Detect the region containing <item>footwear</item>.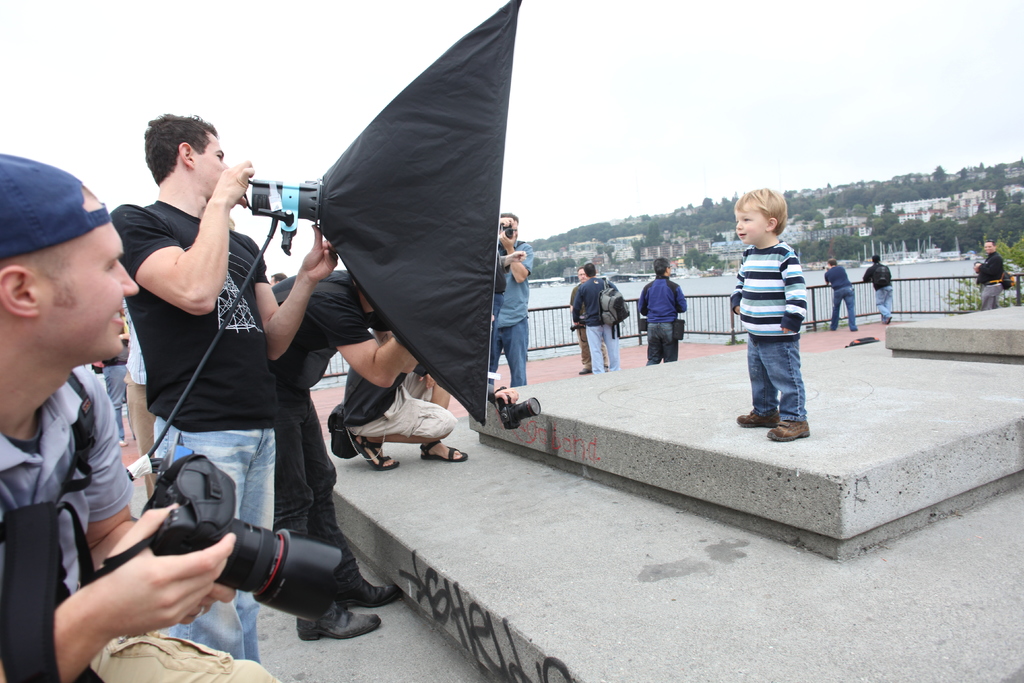
<box>771,424,808,437</box>.
